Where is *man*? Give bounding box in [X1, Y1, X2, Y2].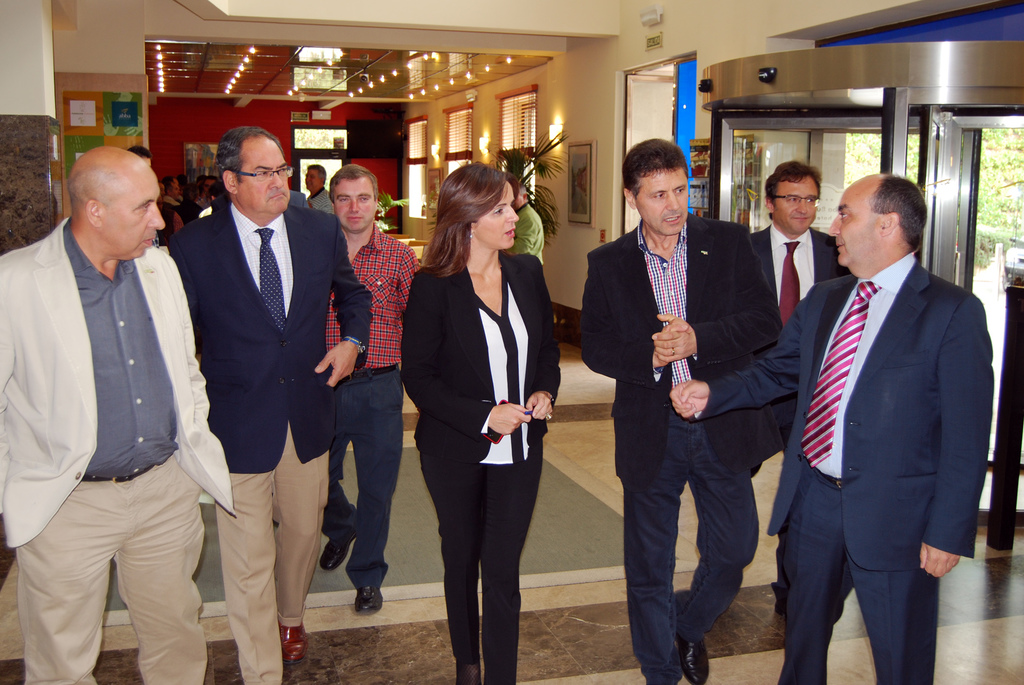
[317, 163, 420, 611].
